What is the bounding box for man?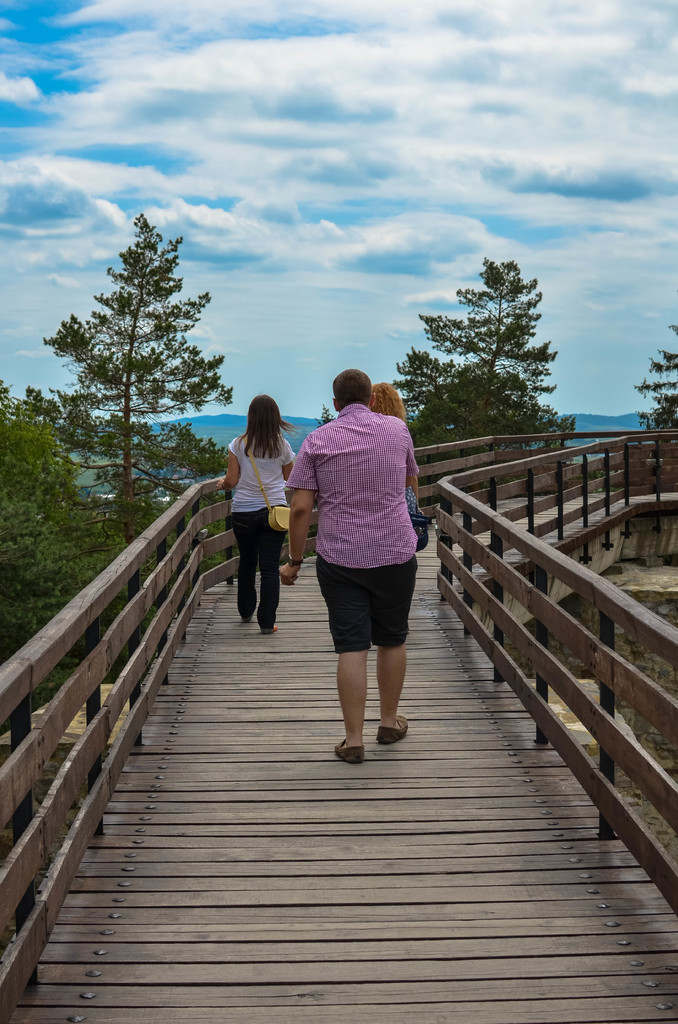
299/376/438/770.
